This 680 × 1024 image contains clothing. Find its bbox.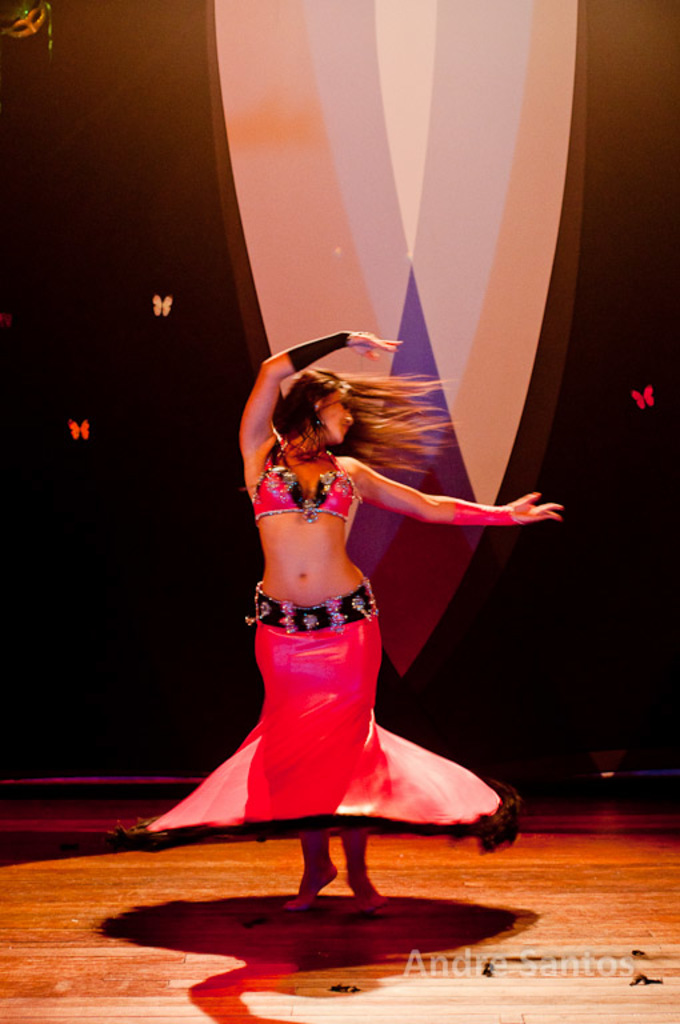
253:440:357:519.
